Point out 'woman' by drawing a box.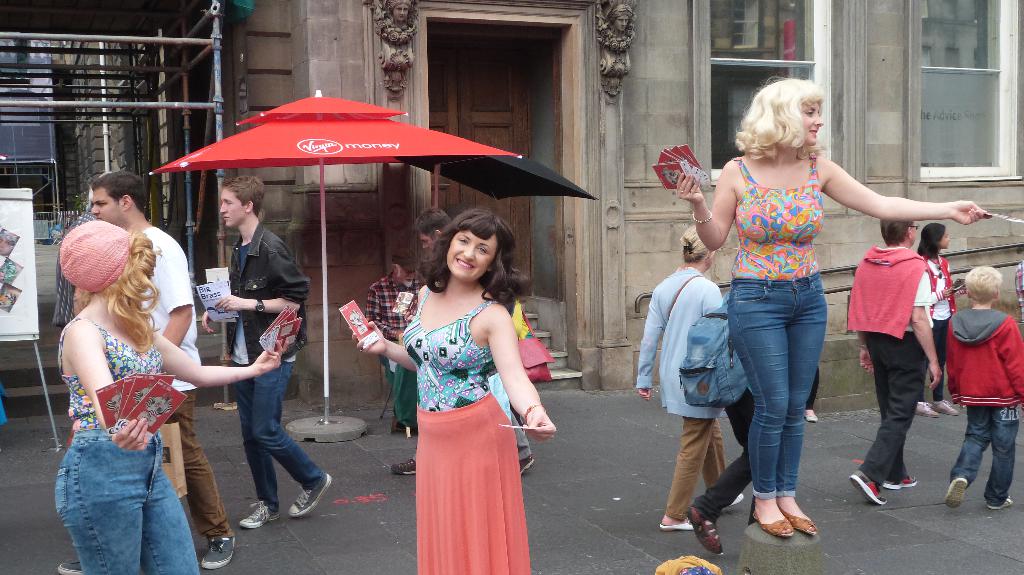
bbox=[58, 218, 288, 574].
